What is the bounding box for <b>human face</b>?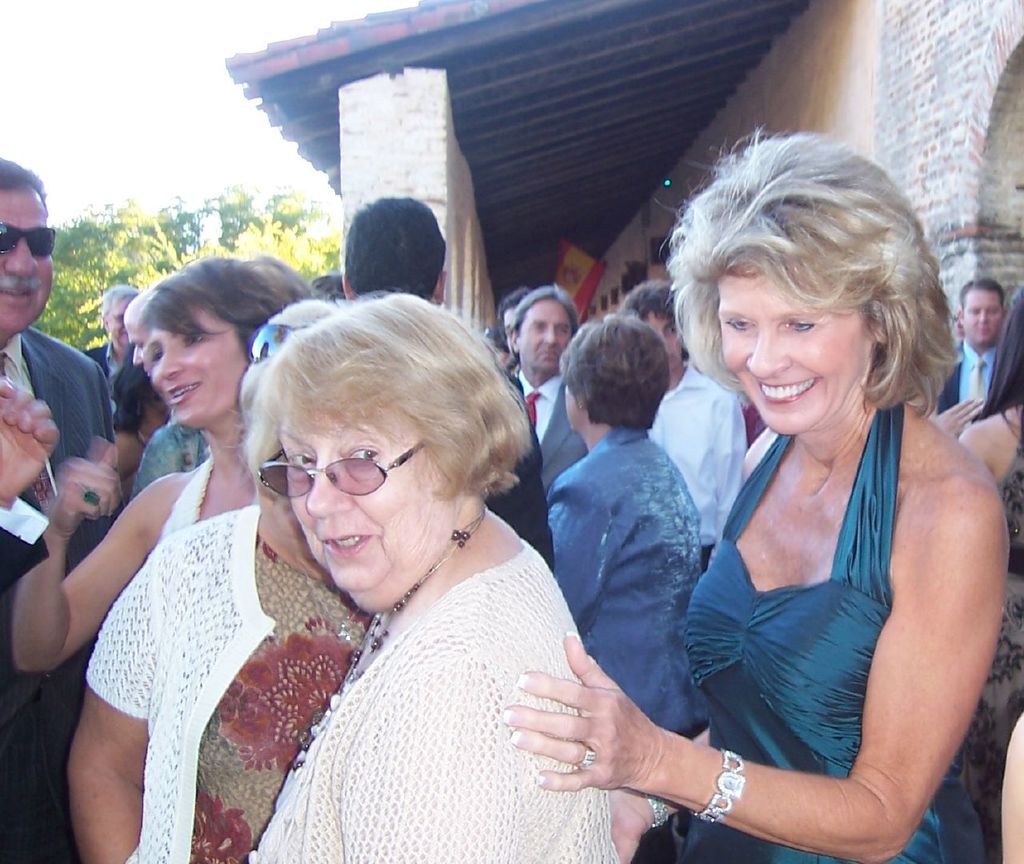
x1=103, y1=296, x2=137, y2=347.
